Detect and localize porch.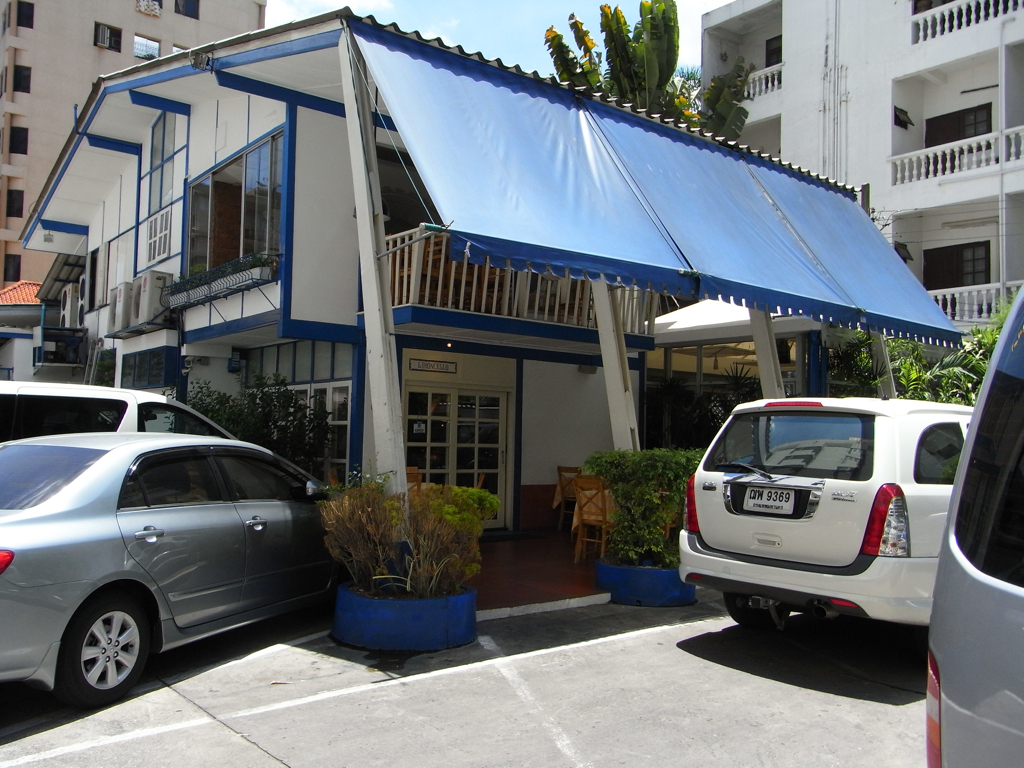
Localized at box=[889, 122, 1023, 189].
